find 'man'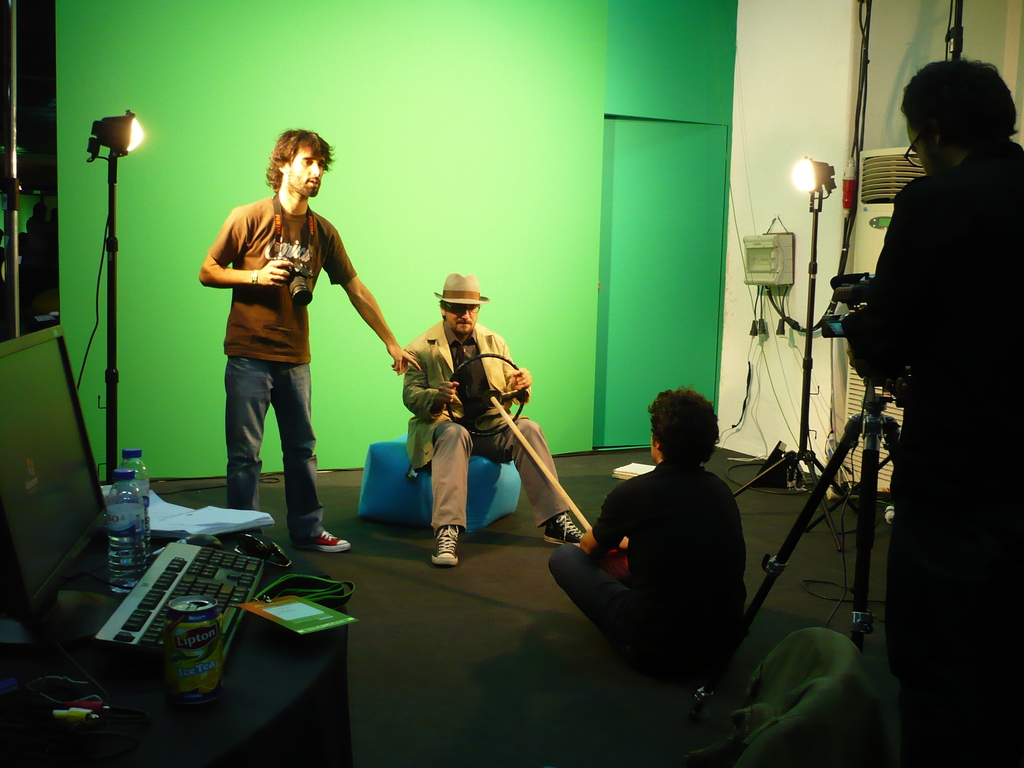
x1=545, y1=390, x2=750, y2=666
